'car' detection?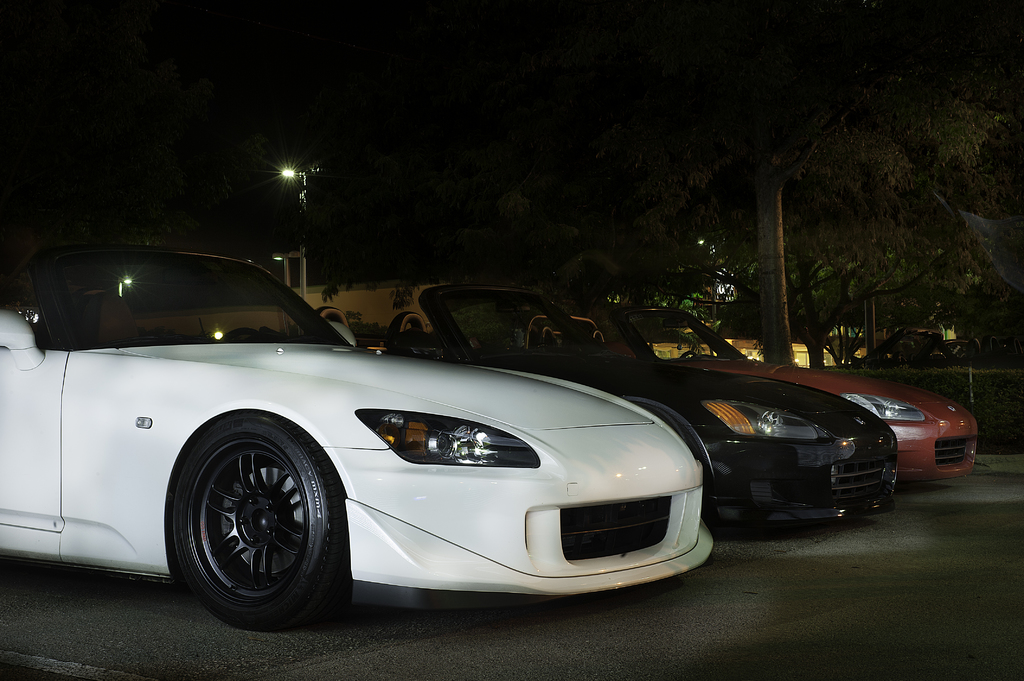
detection(323, 282, 903, 522)
